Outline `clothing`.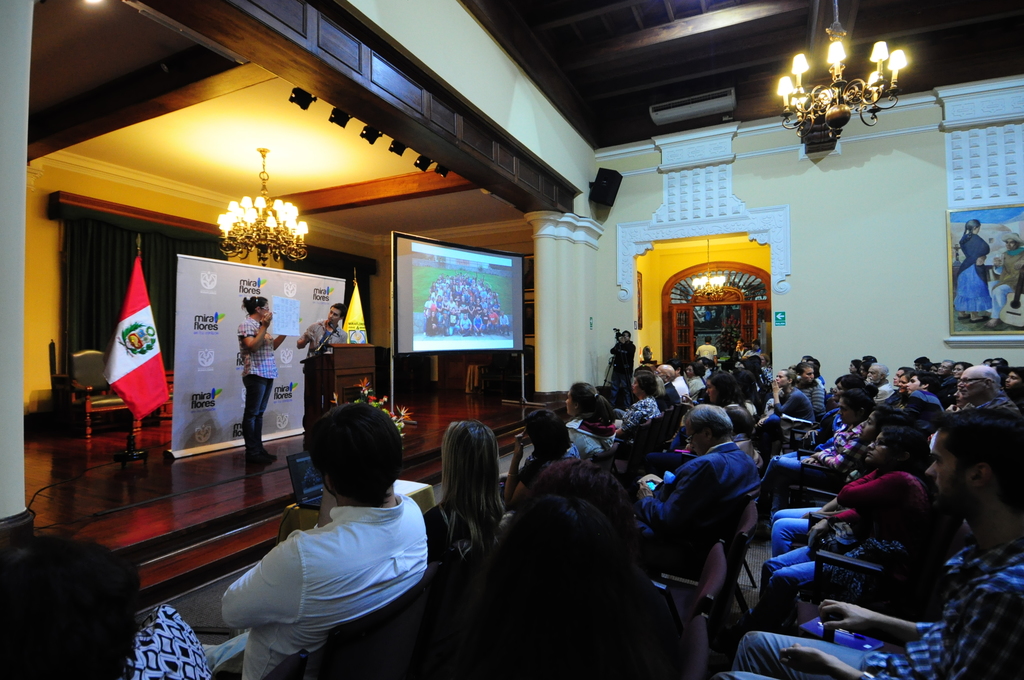
Outline: {"x1": 800, "y1": 382, "x2": 824, "y2": 409}.
